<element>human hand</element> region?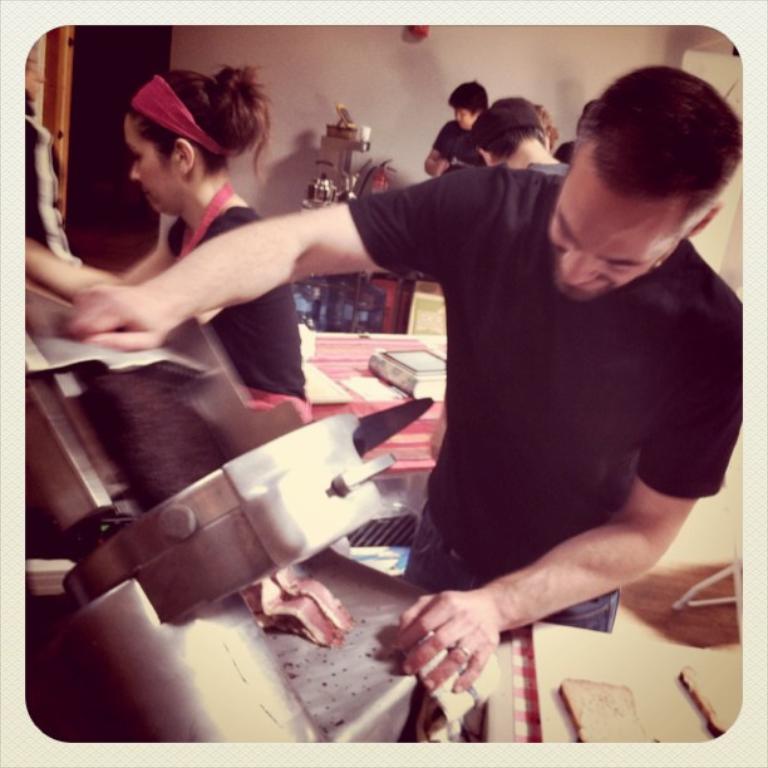
detection(387, 566, 553, 708)
